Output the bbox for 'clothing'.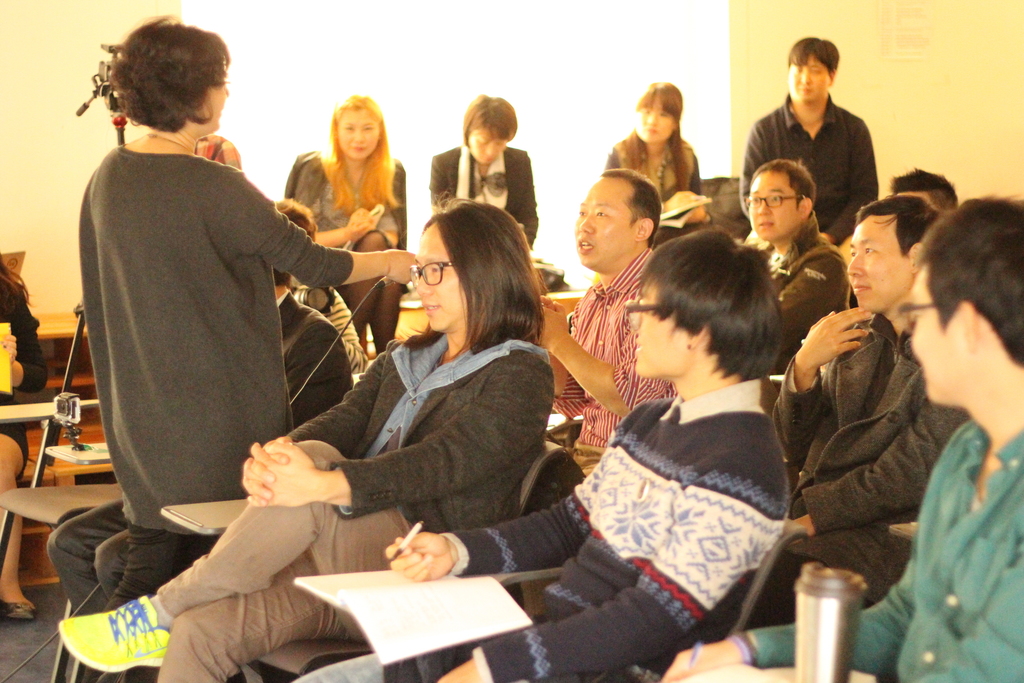
x1=728, y1=294, x2=984, y2=637.
